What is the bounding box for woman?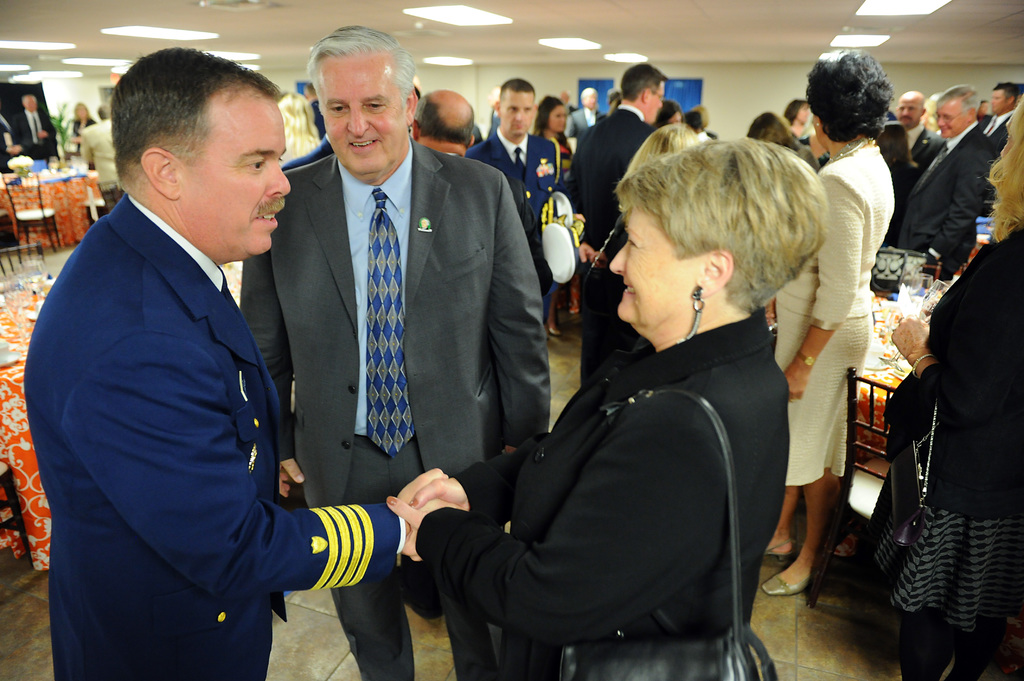
rect(884, 86, 1023, 679).
